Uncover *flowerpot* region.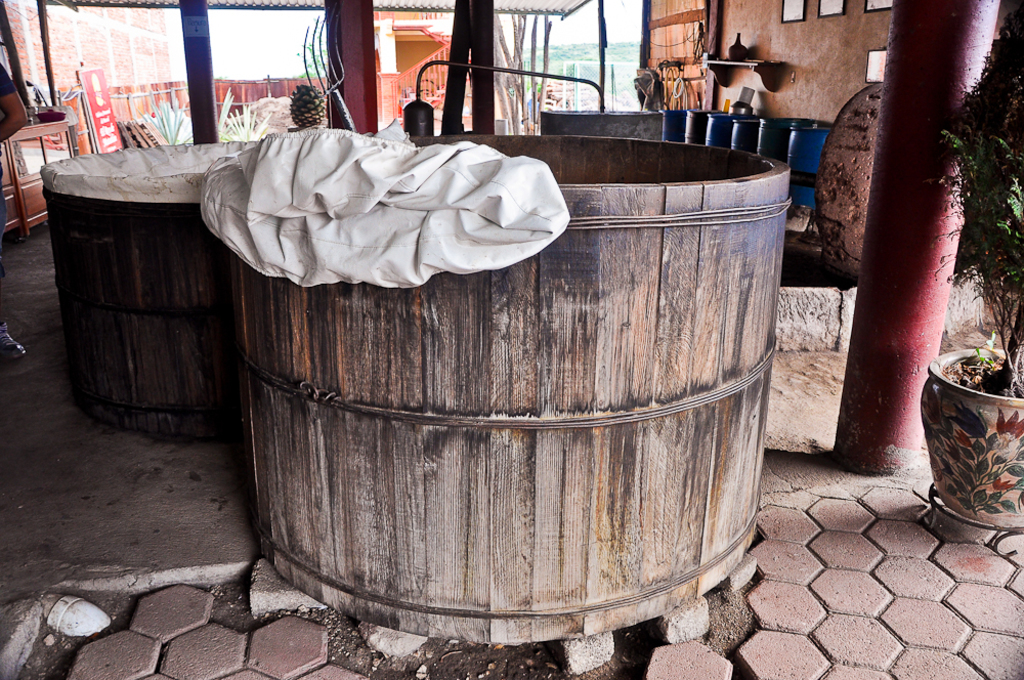
Uncovered: 918/331/1023/537.
